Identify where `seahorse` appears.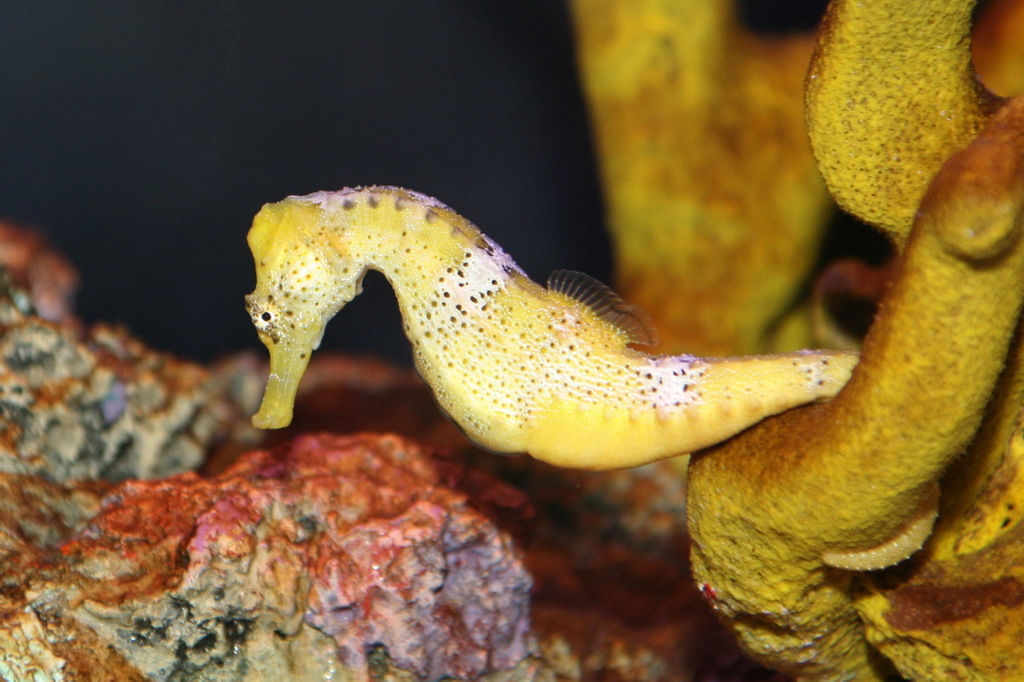
Appears at box=[245, 179, 933, 580].
